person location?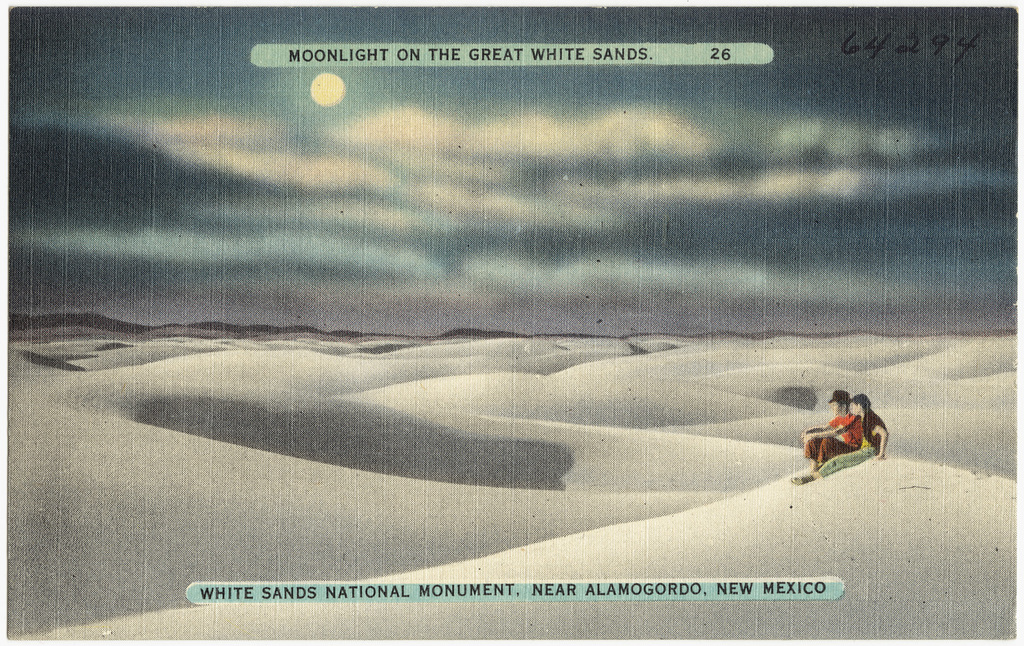
{"x1": 801, "y1": 398, "x2": 887, "y2": 488}
